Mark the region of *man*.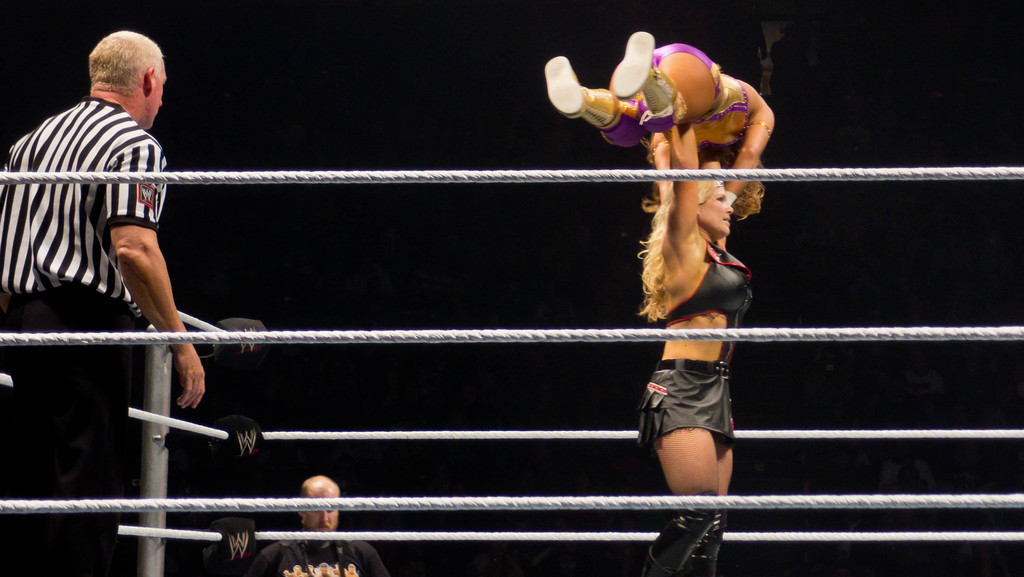
Region: crop(242, 475, 386, 576).
